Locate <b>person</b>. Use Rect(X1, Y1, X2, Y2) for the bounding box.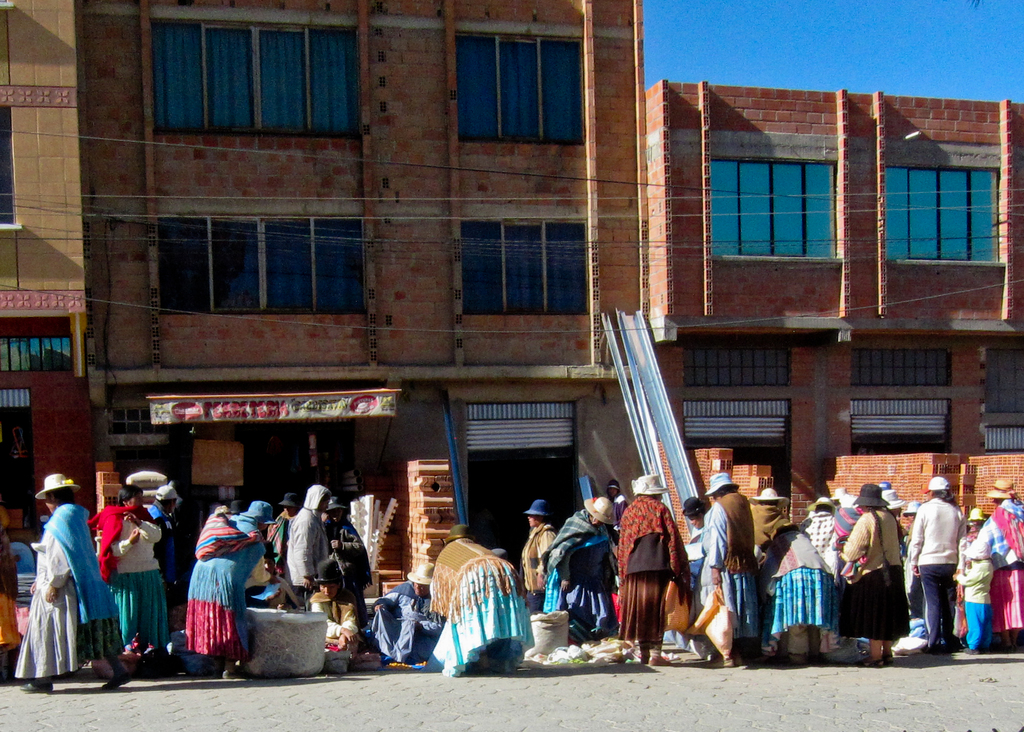
Rect(882, 488, 903, 538).
